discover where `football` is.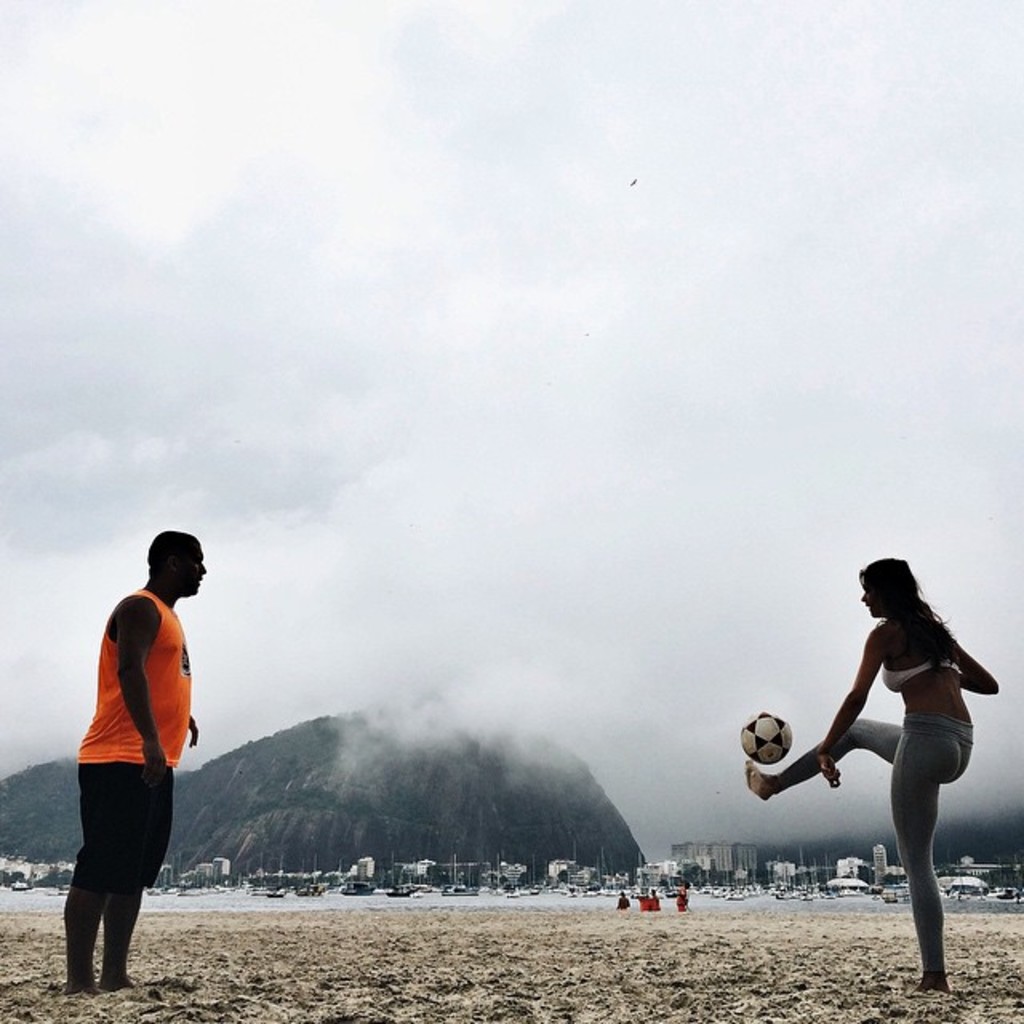
Discovered at 741 706 795 760.
